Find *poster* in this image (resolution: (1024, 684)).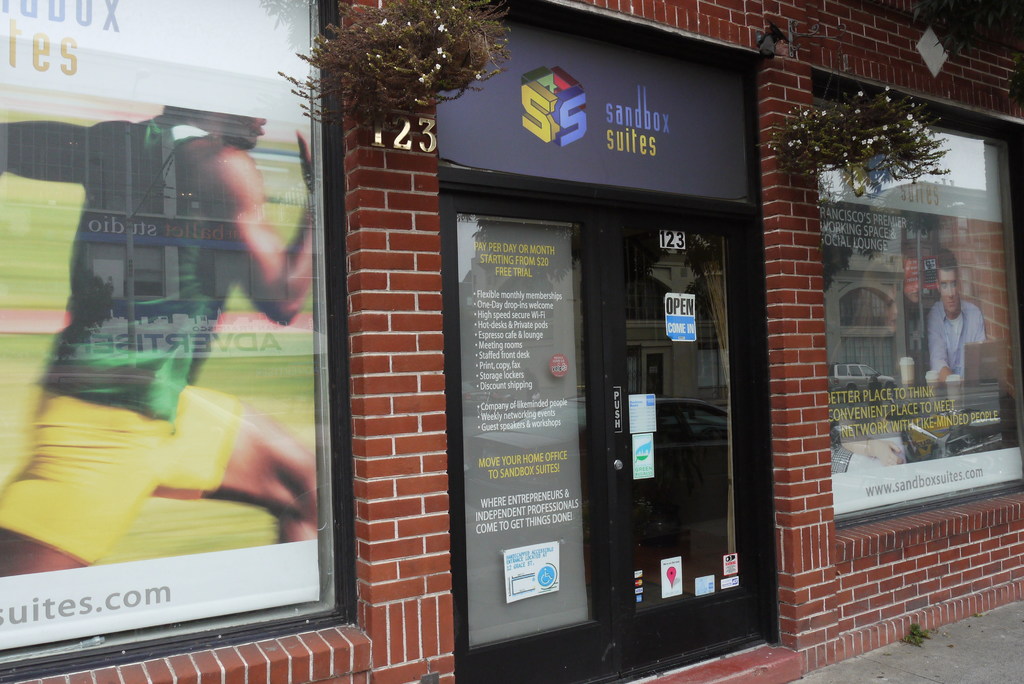
<box>813,151,1023,515</box>.
